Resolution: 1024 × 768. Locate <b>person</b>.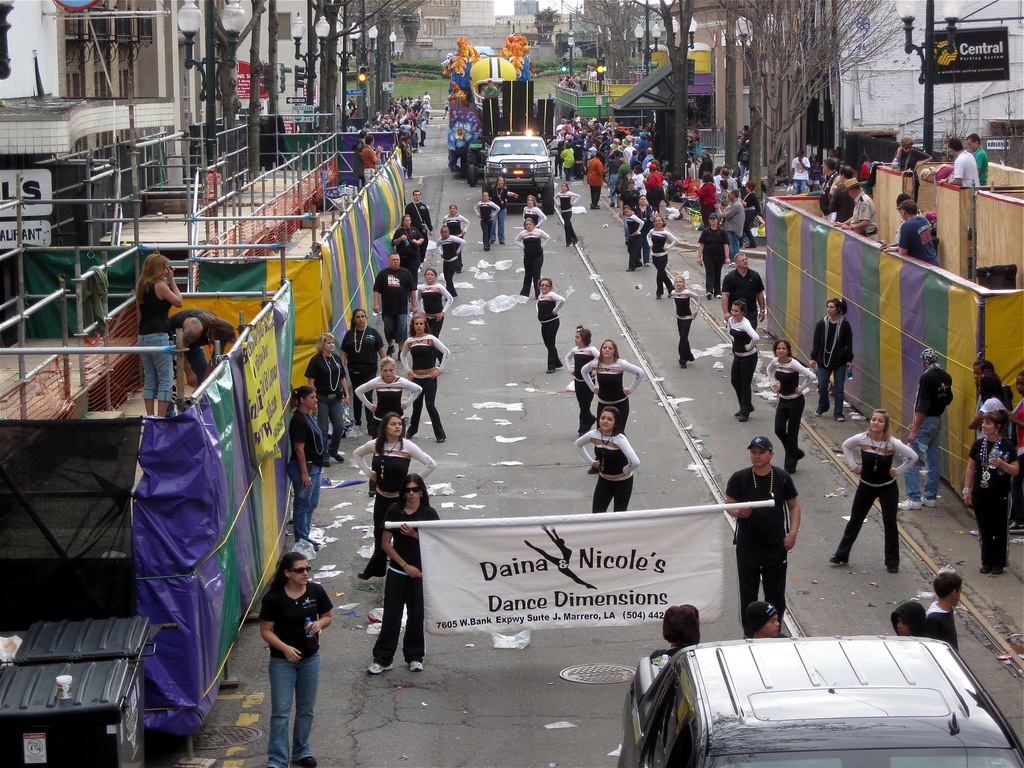
[965,131,988,186].
